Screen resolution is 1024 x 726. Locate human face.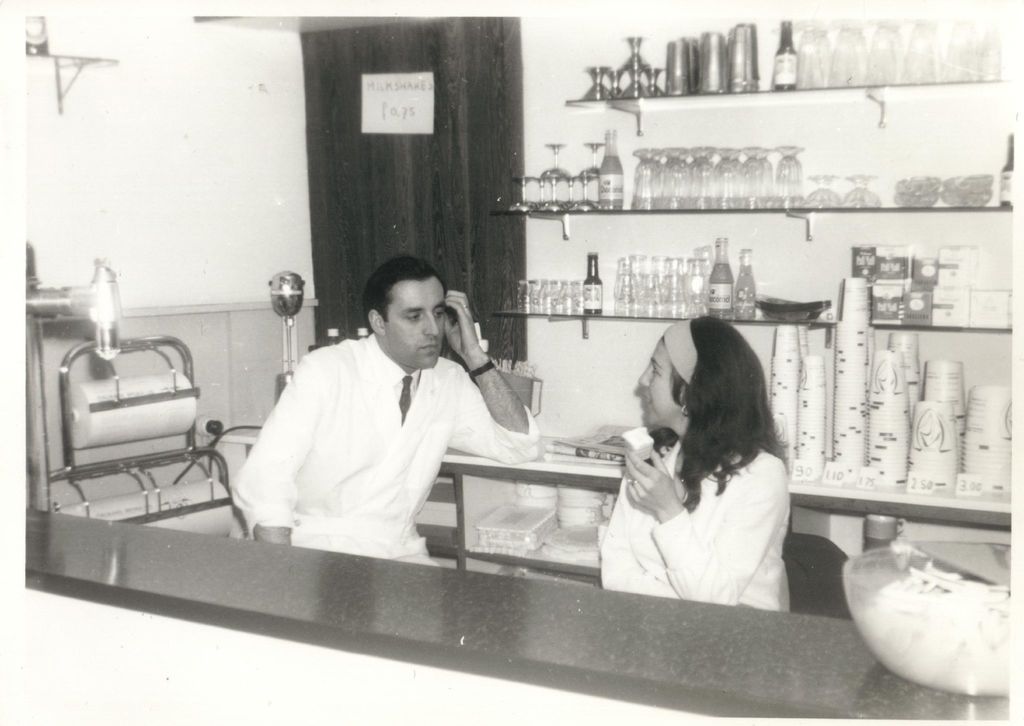
locate(639, 339, 684, 426).
